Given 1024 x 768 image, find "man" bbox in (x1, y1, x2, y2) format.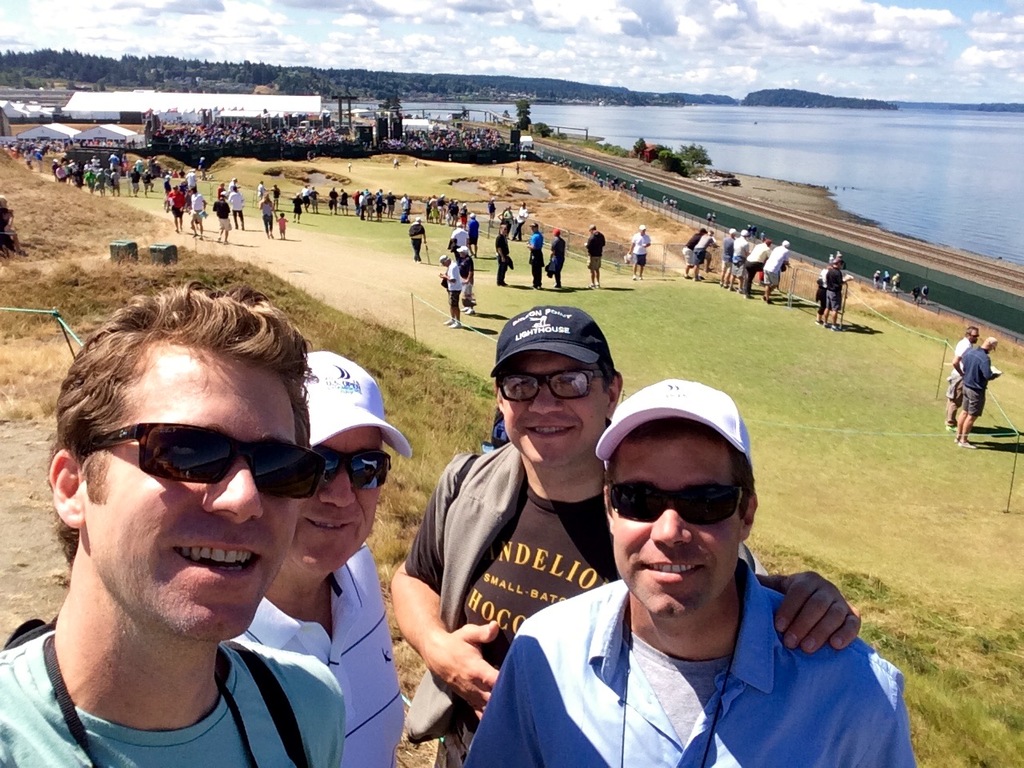
(0, 278, 344, 767).
